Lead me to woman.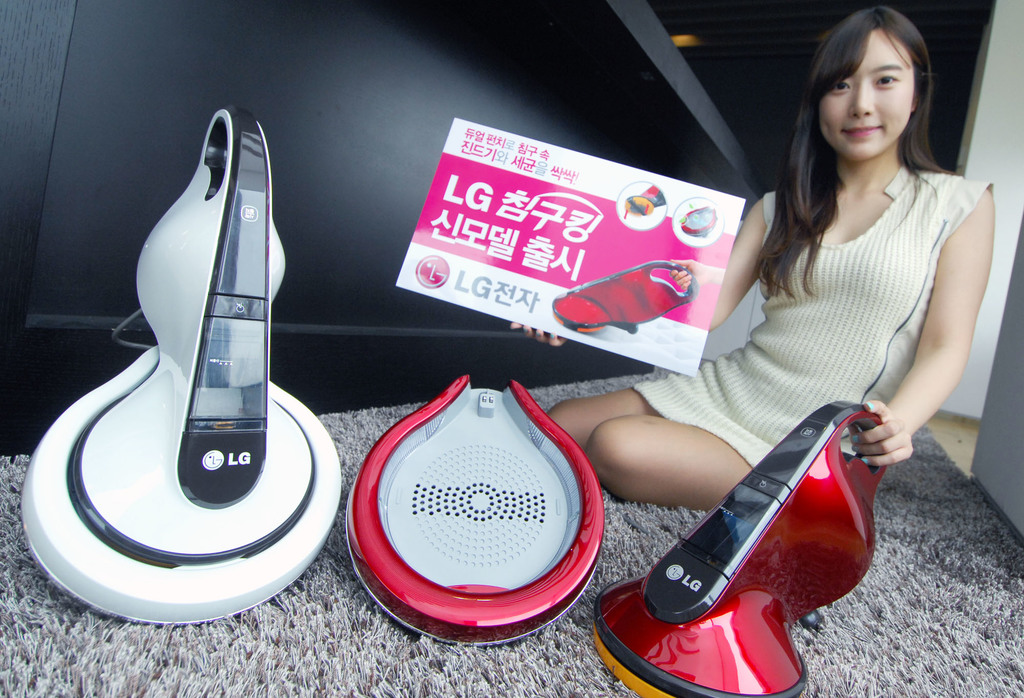
Lead to crop(504, 4, 992, 491).
